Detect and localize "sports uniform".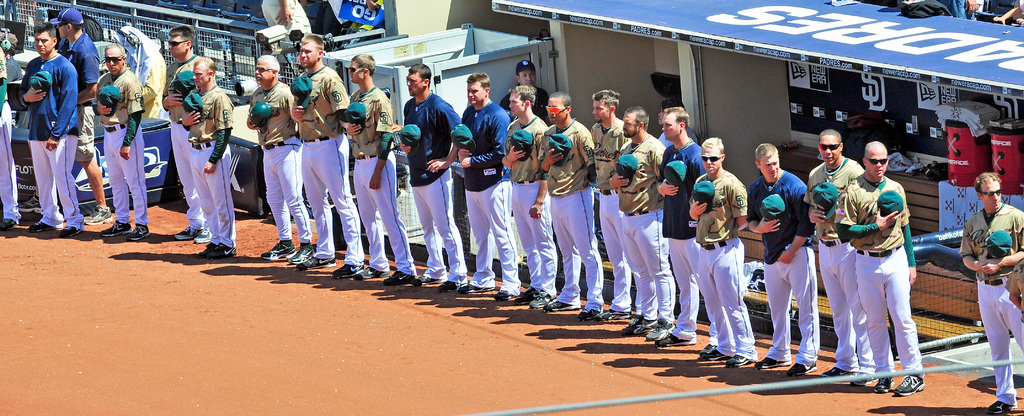
Localized at rect(301, 67, 363, 281).
